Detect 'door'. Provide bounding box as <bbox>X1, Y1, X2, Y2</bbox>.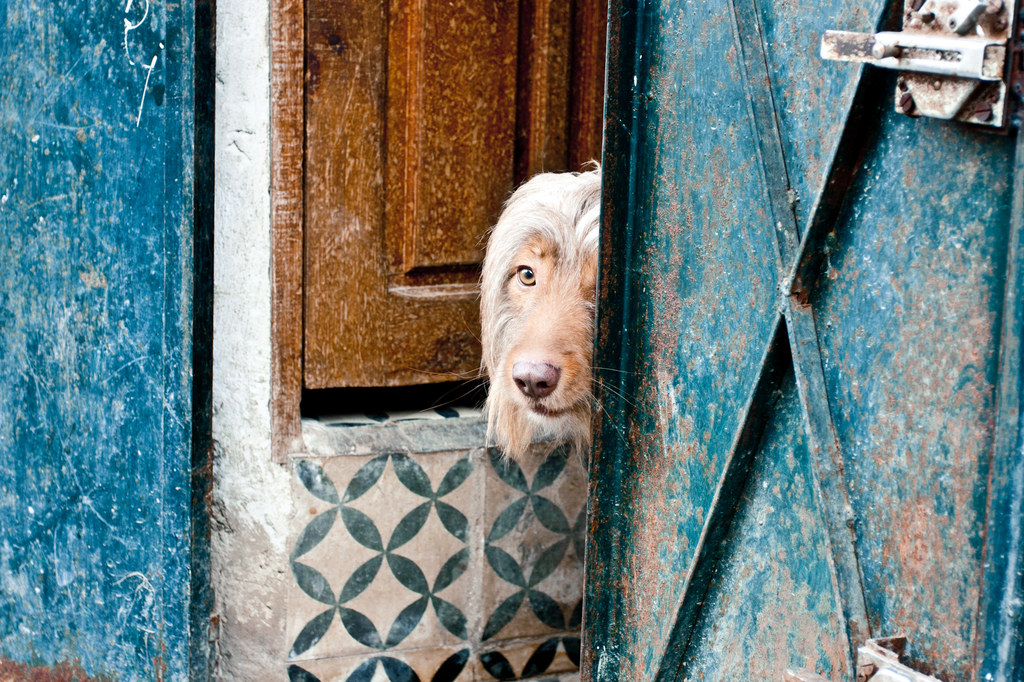
<bbox>575, 0, 1023, 681</bbox>.
